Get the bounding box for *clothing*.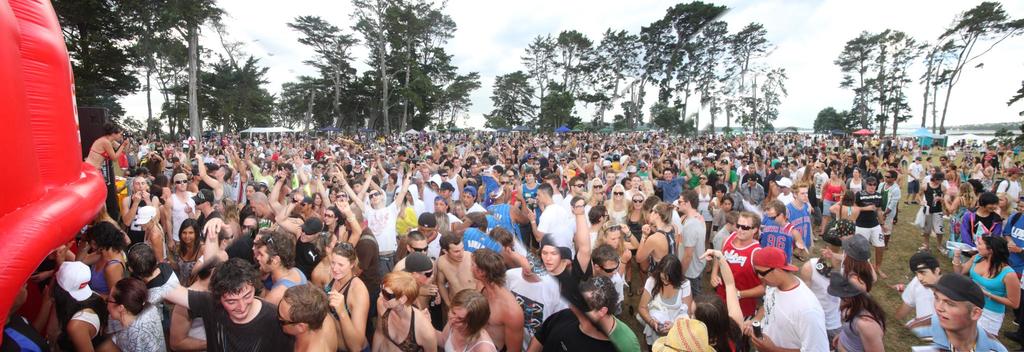
l=703, t=235, r=760, b=324.
